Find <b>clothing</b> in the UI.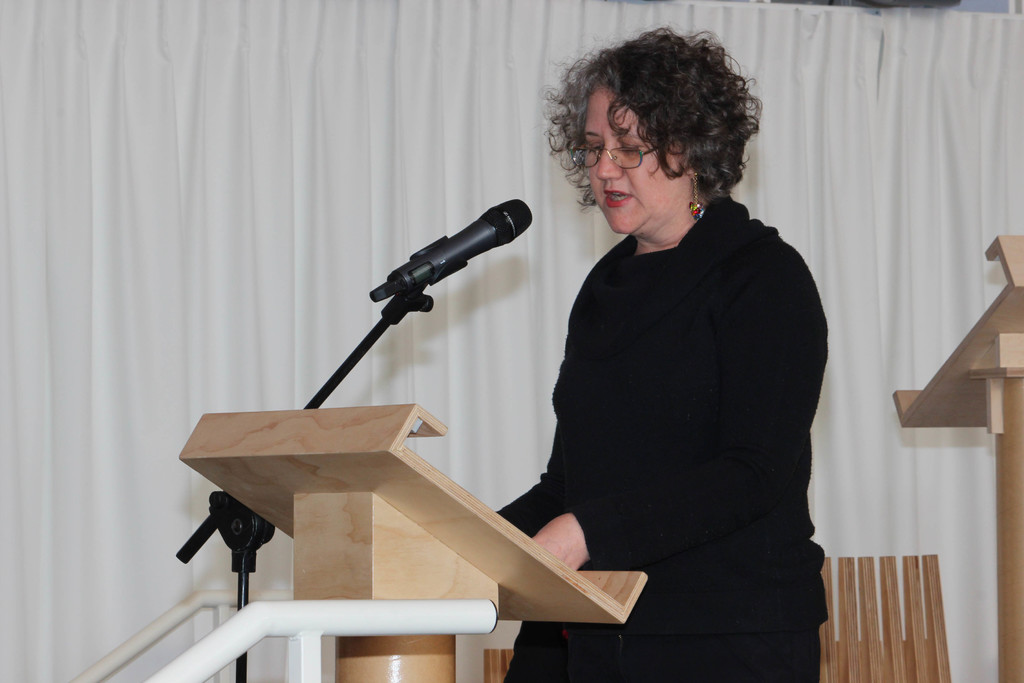
UI element at bbox=(484, 186, 838, 682).
